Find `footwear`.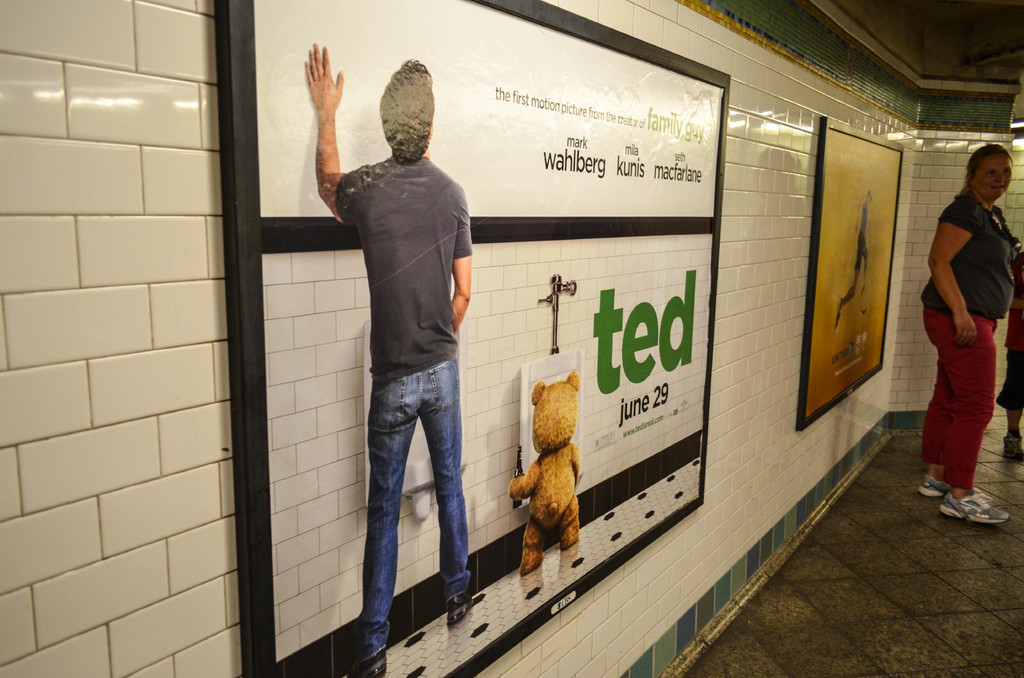
pyautogui.locateOnScreen(358, 648, 388, 677).
